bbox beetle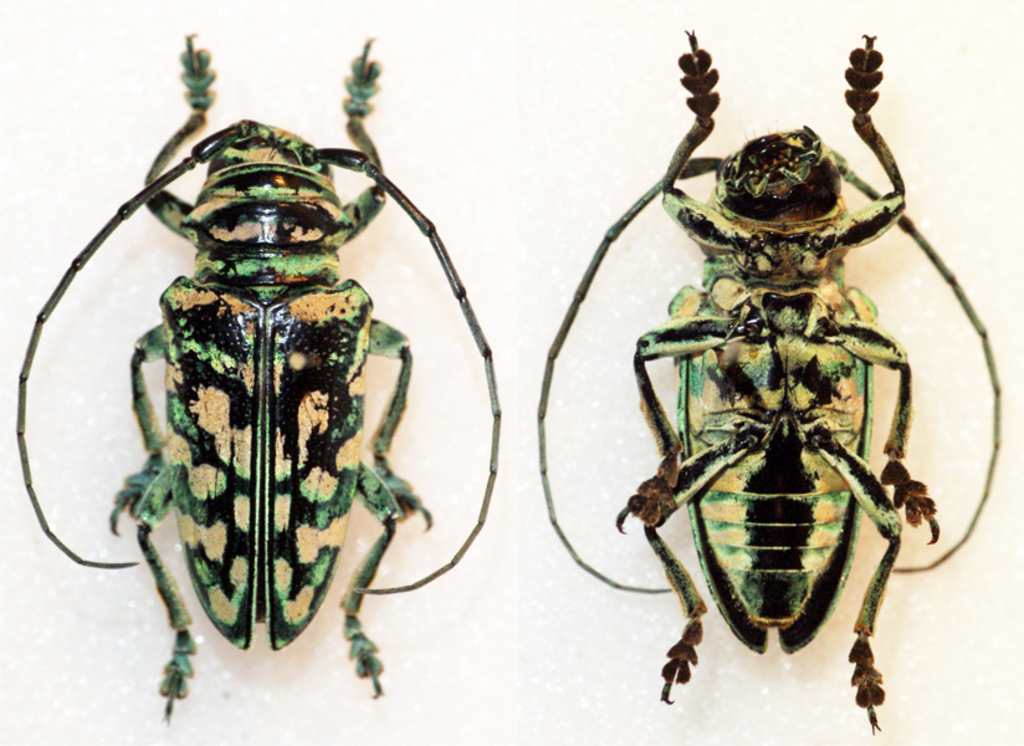
<region>541, 30, 1003, 742</region>
